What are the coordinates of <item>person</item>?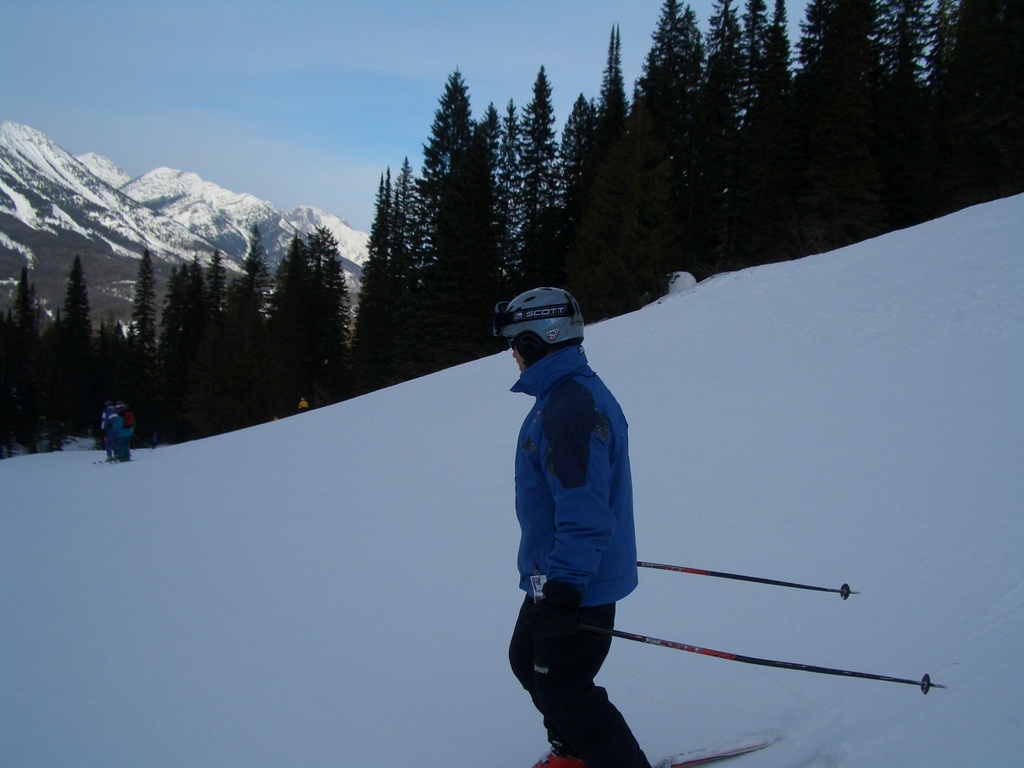
left=106, top=403, right=134, bottom=459.
